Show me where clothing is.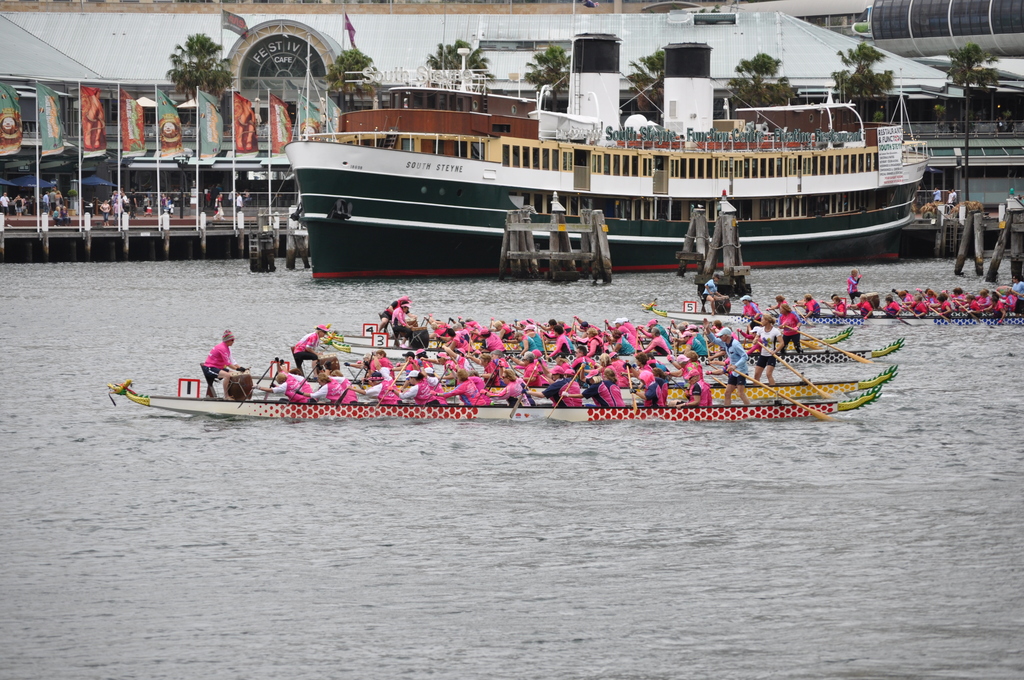
clothing is at <region>401, 376, 429, 401</region>.
